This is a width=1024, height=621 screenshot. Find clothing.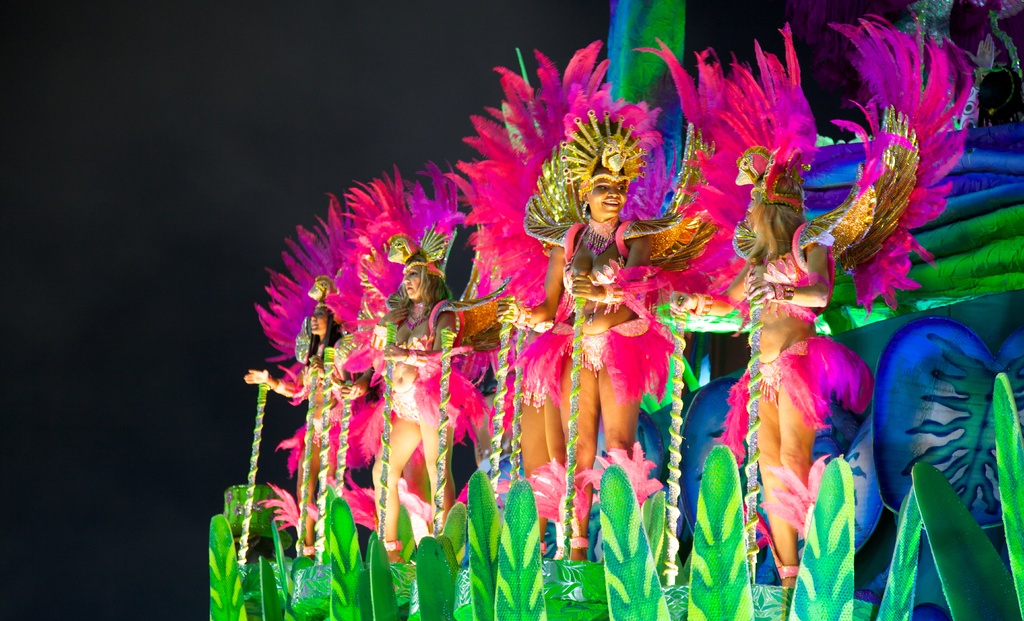
Bounding box: [564, 237, 630, 304].
